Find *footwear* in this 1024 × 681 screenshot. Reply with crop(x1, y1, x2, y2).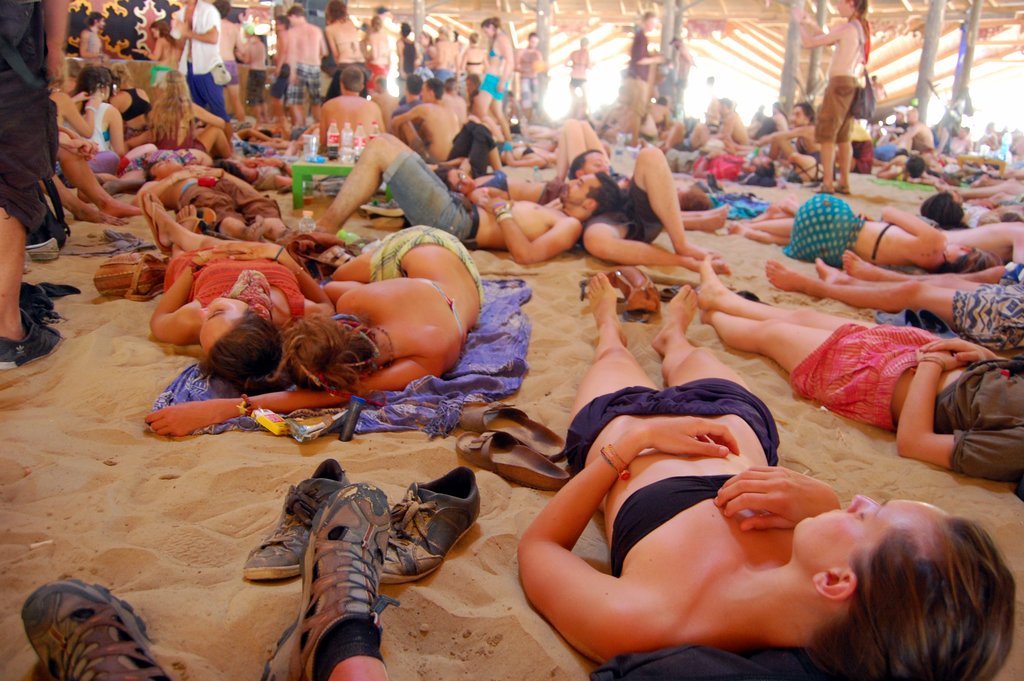
crop(837, 185, 853, 197).
